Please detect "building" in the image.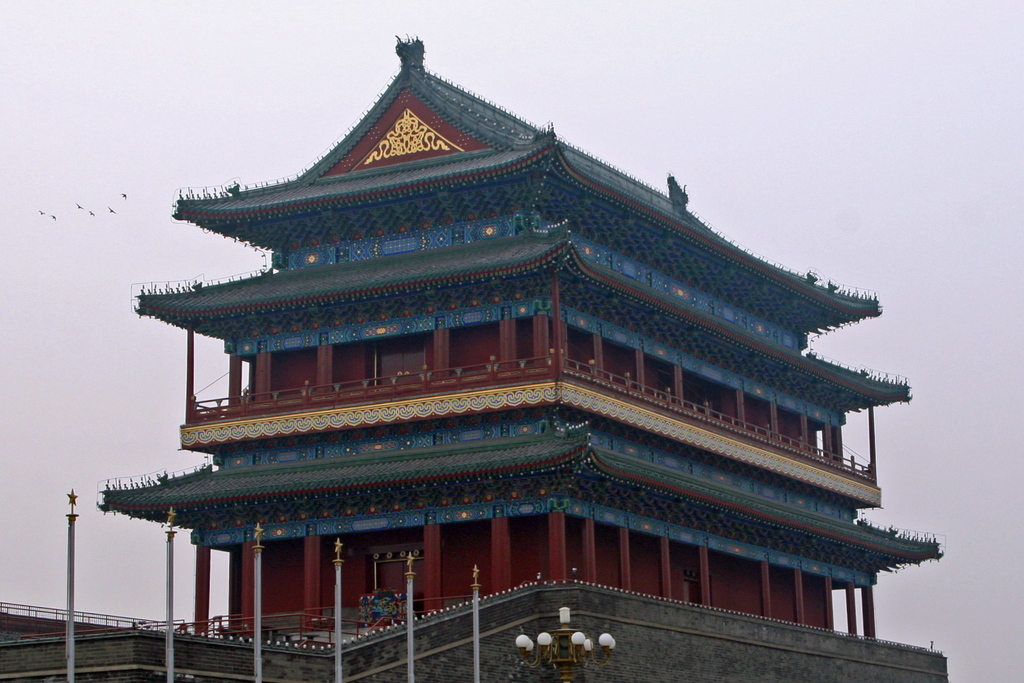
1/34/948/682.
